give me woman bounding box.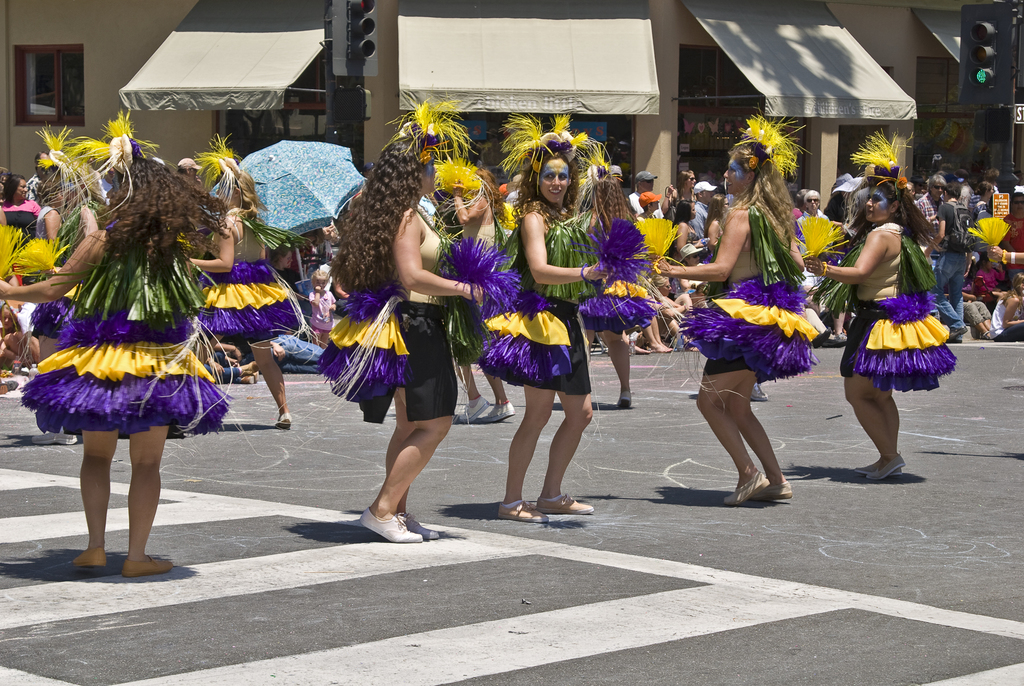
676/144/820/503.
